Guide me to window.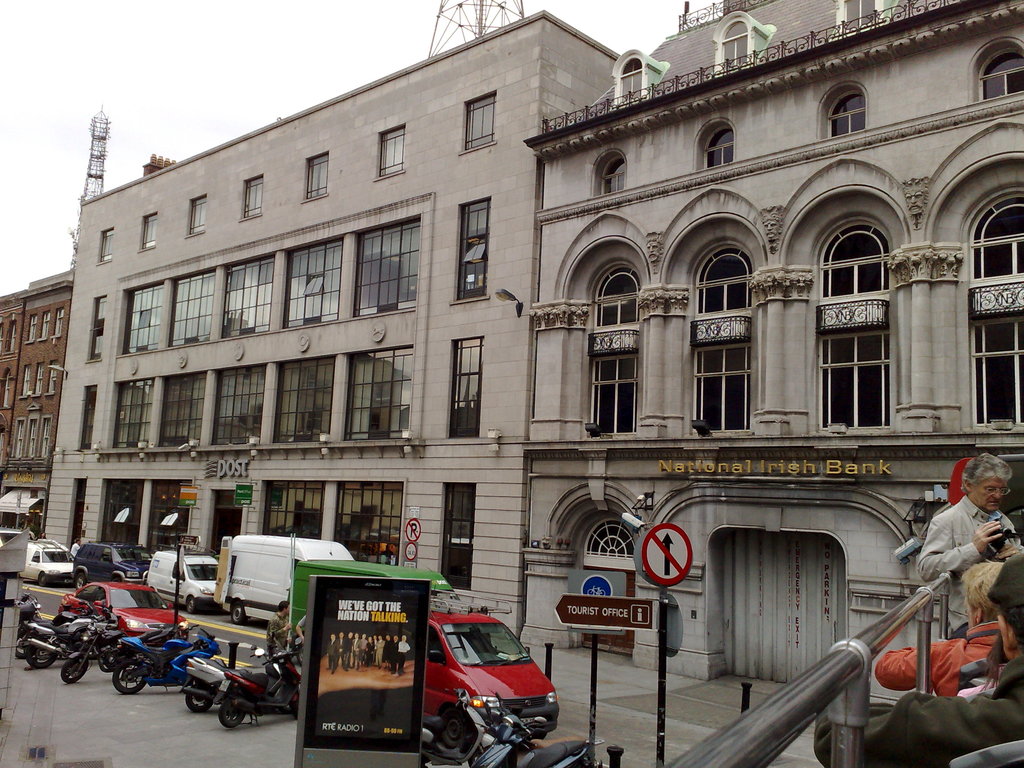
Guidance: 452 196 493 298.
